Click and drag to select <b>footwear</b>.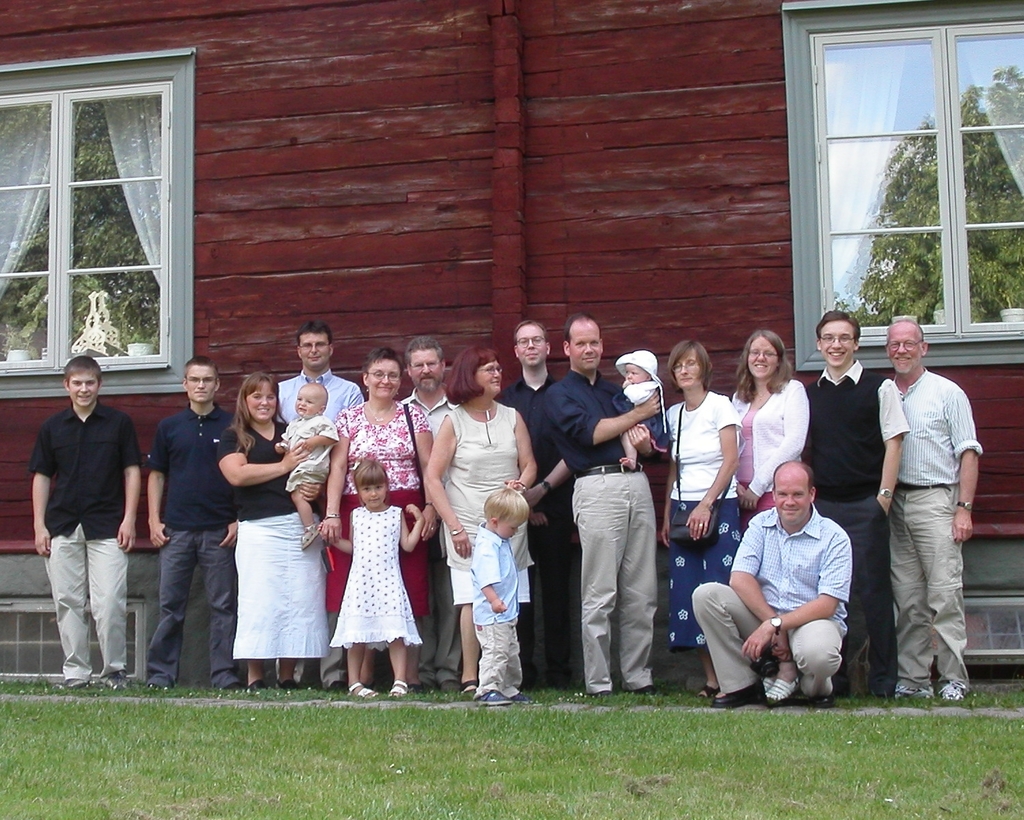
Selection: [left=805, top=692, right=836, bottom=709].
